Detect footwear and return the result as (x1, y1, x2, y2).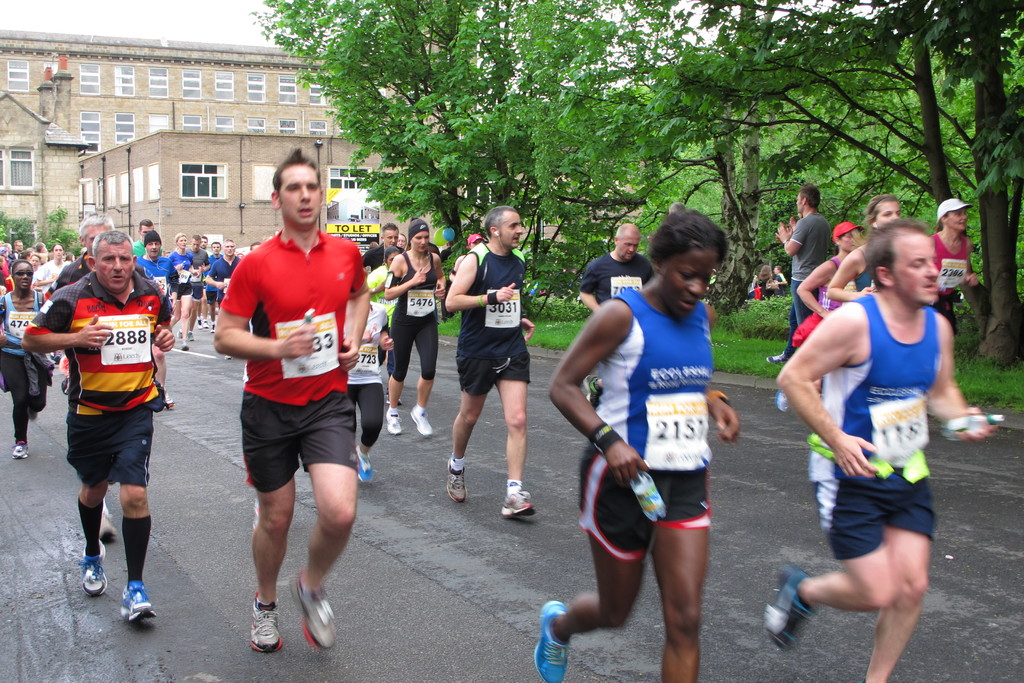
(99, 509, 123, 539).
